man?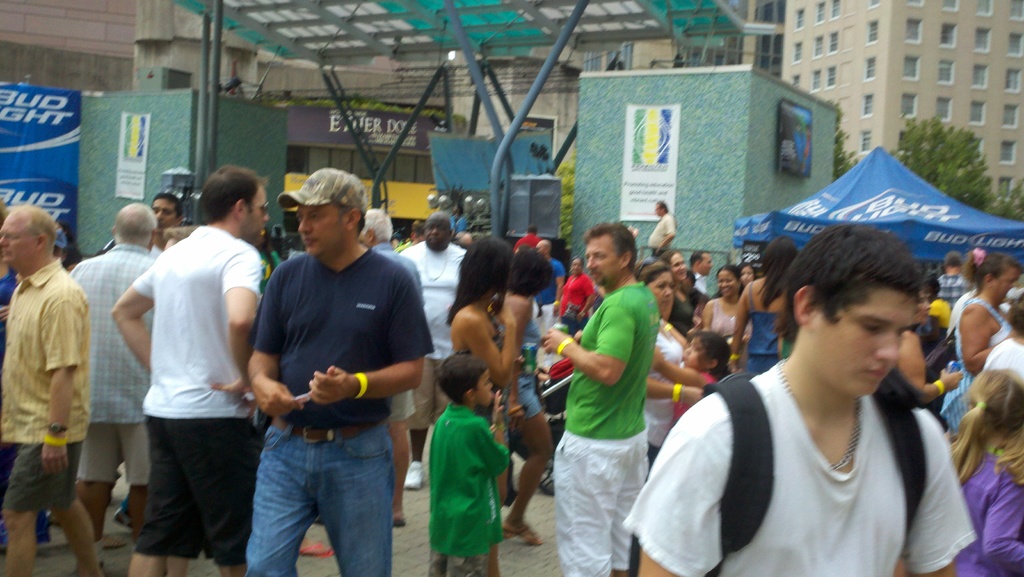
detection(218, 179, 426, 573)
